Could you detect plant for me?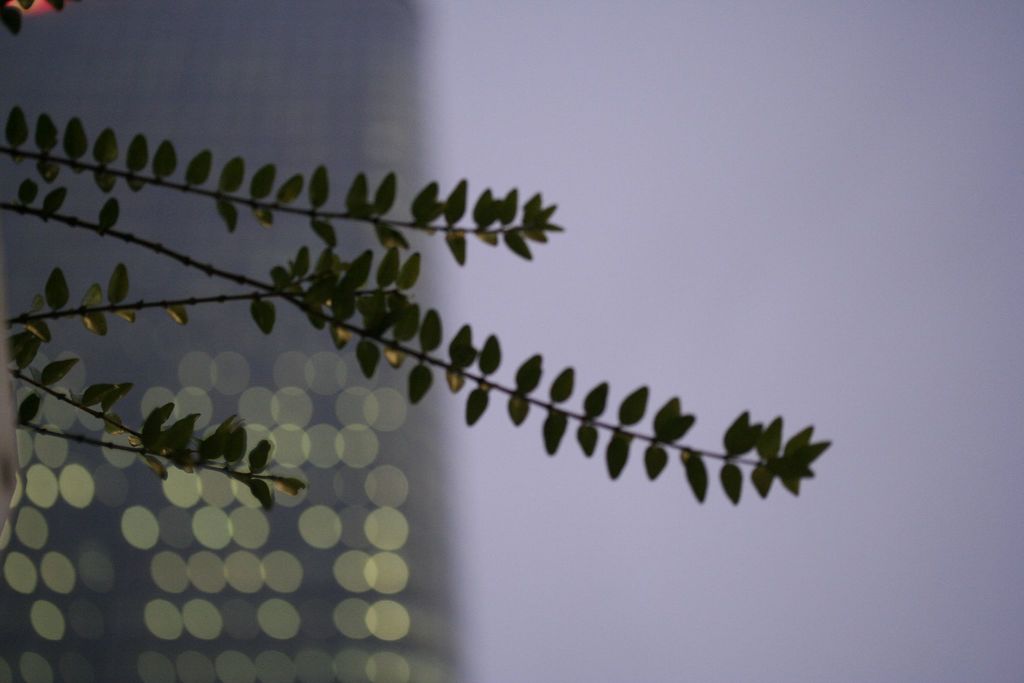
Detection result: x1=2, y1=97, x2=842, y2=520.
